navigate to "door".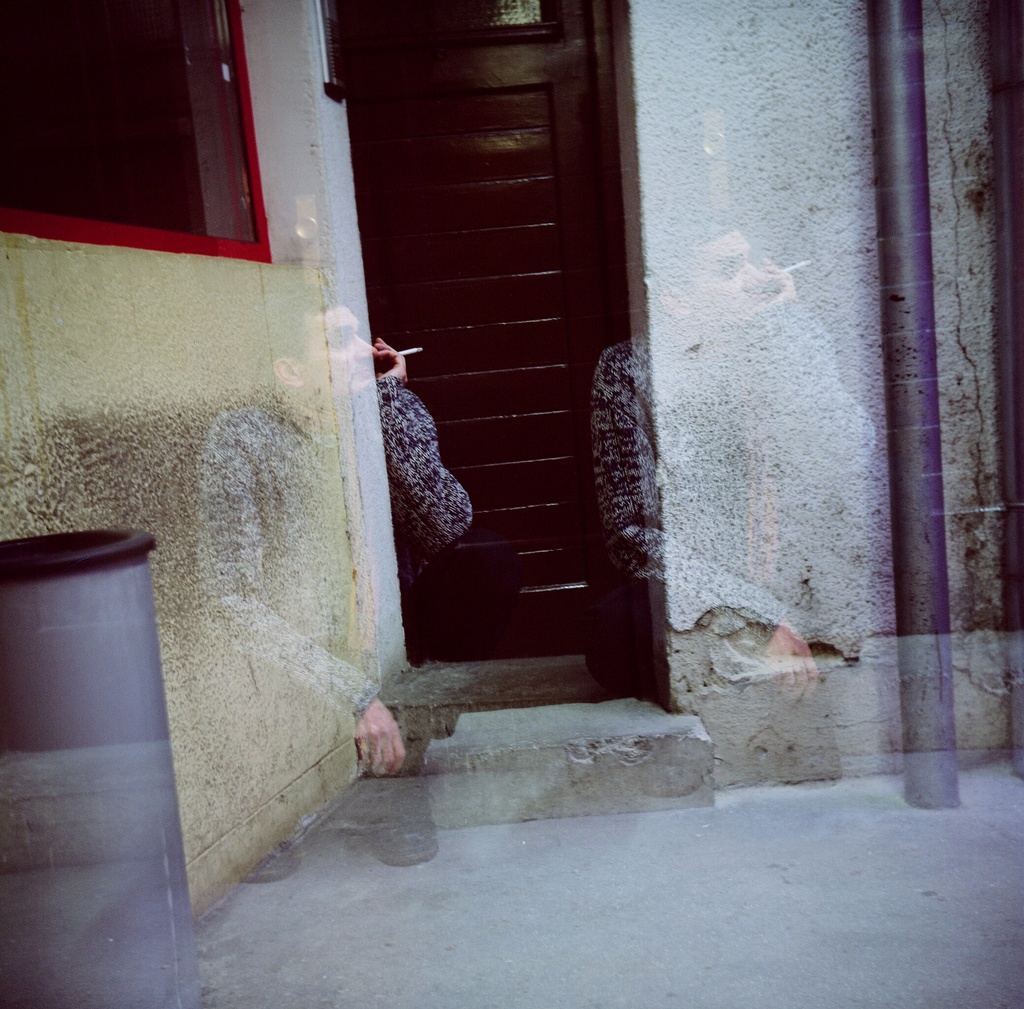
Navigation target: 341 0 650 660.
